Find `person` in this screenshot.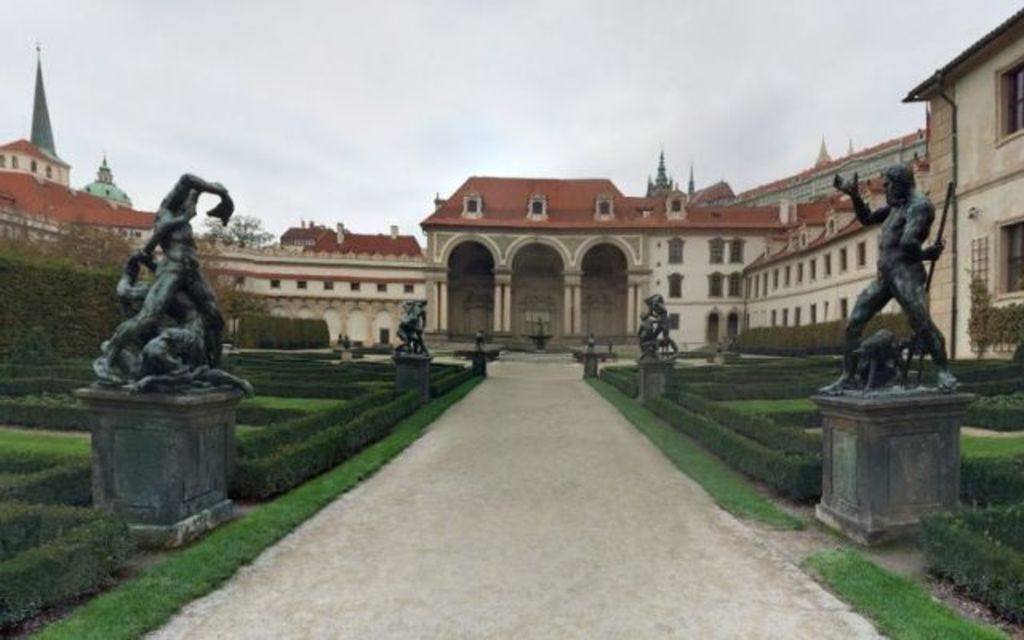
The bounding box for `person` is <bbox>392, 298, 430, 355</bbox>.
